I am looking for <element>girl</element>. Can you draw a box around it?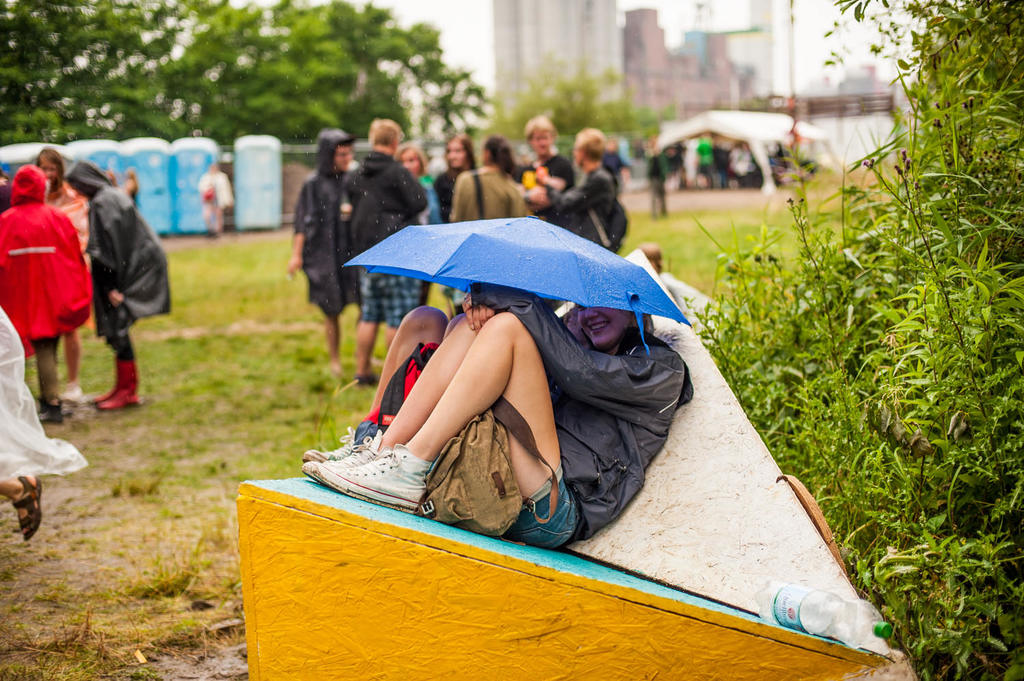
Sure, the bounding box is 36:148:86:403.
